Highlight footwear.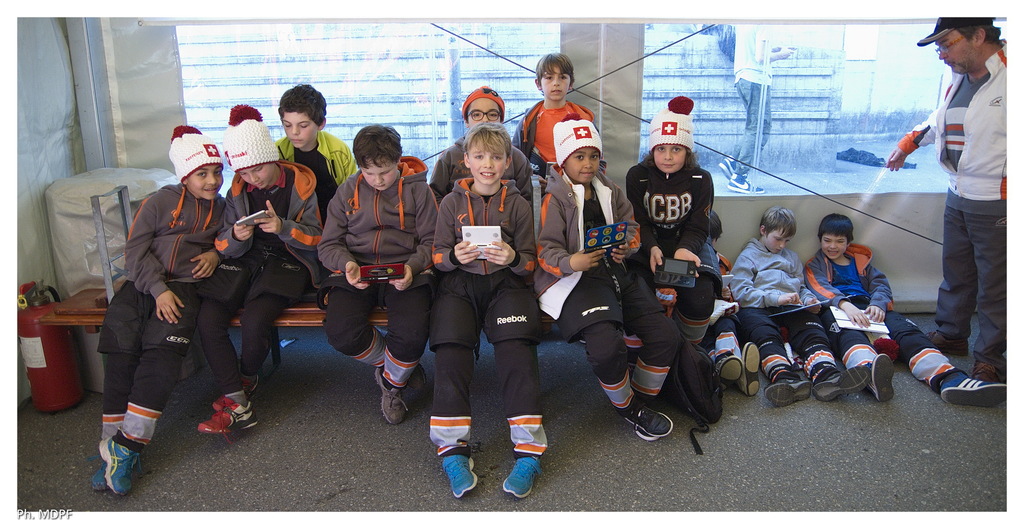
Highlighted region: 97, 427, 143, 496.
